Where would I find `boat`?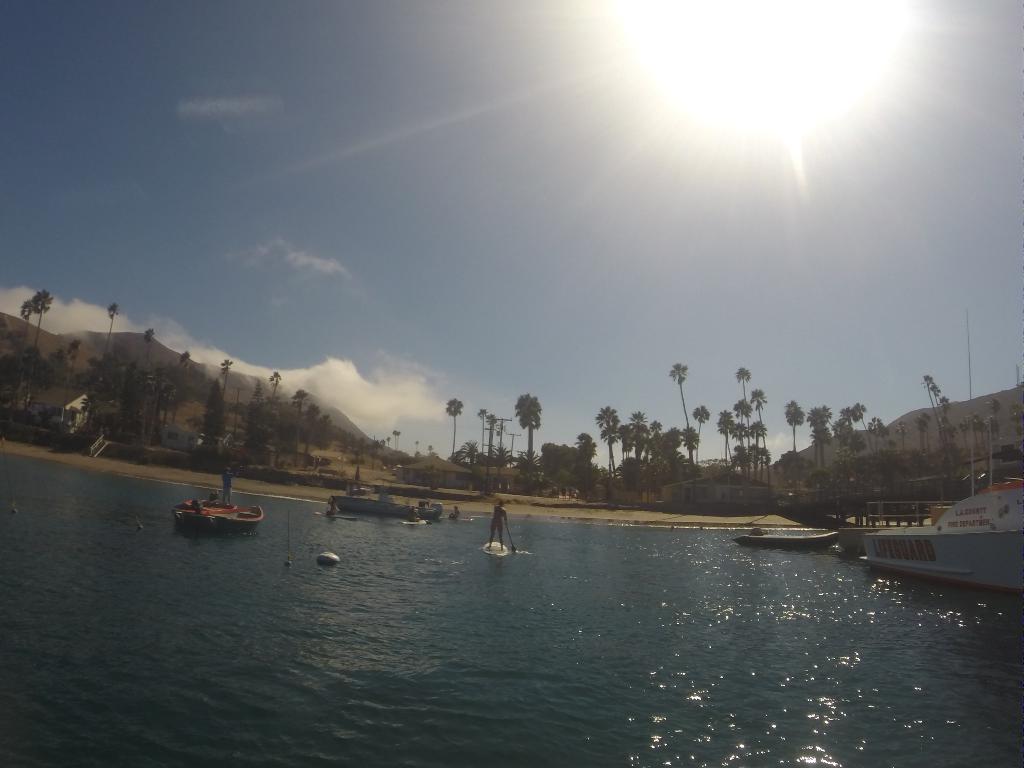
At box(191, 502, 262, 534).
